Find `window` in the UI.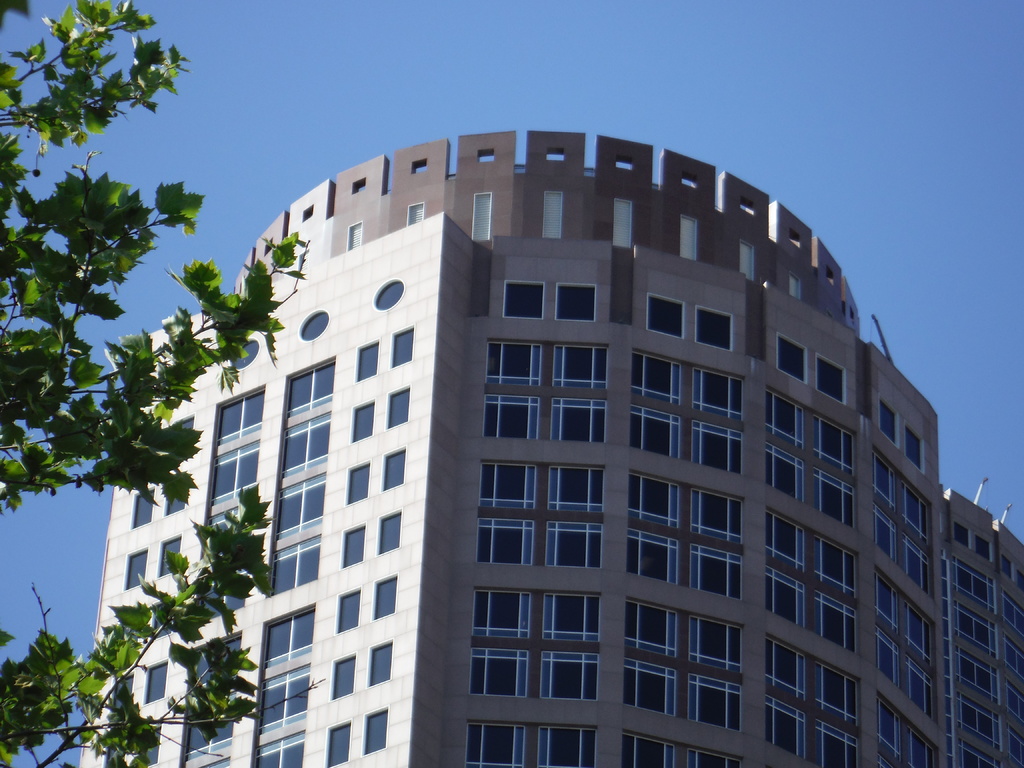
UI element at bbox=[548, 337, 612, 392].
